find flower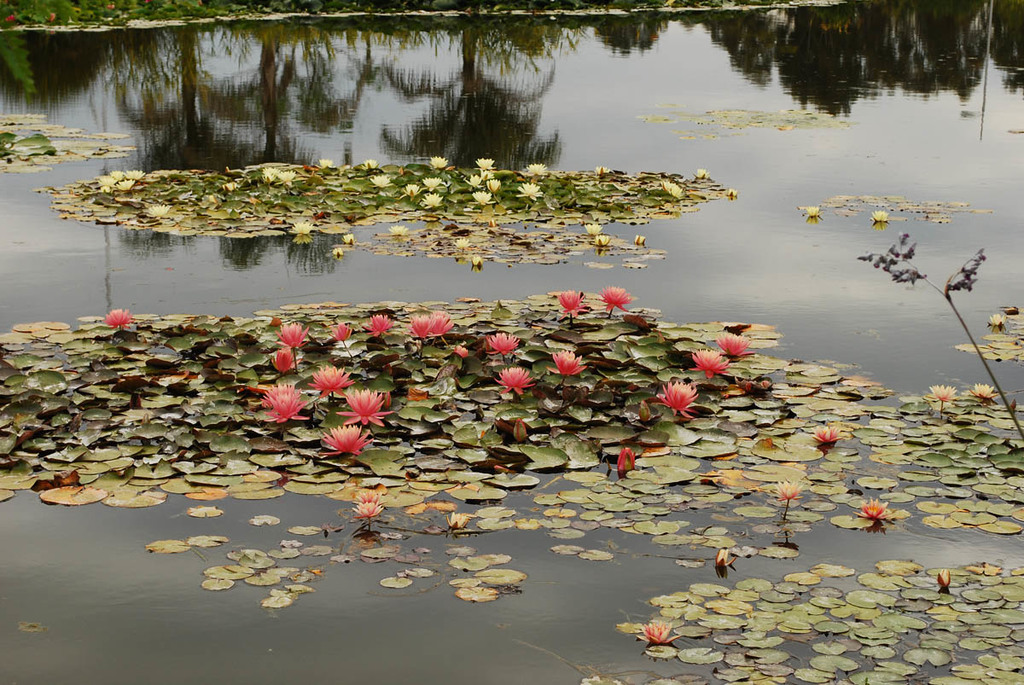
l=516, t=183, r=541, b=200
